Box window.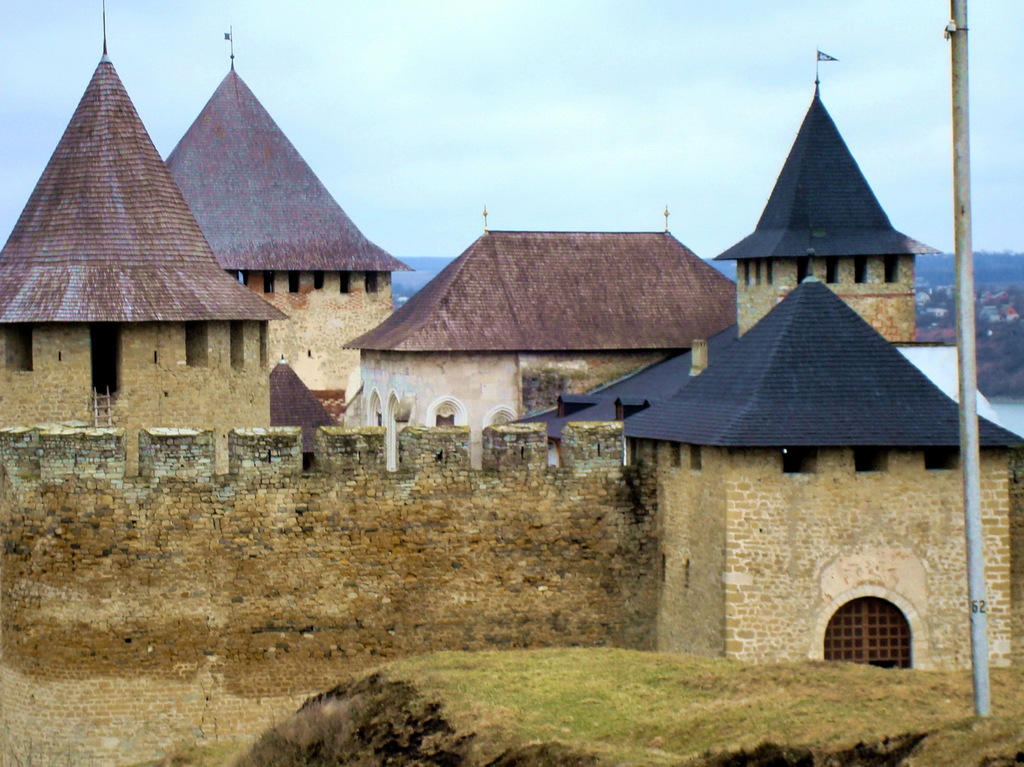
bbox=(923, 443, 964, 471).
